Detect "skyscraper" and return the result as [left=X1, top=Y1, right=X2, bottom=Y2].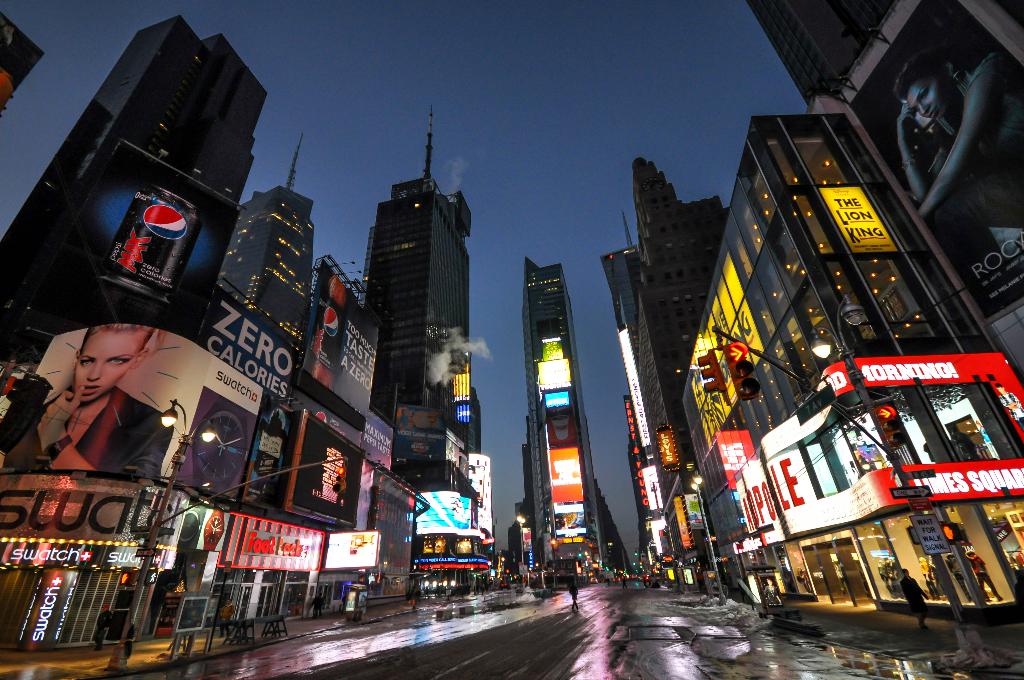
[left=355, top=155, right=476, bottom=468].
